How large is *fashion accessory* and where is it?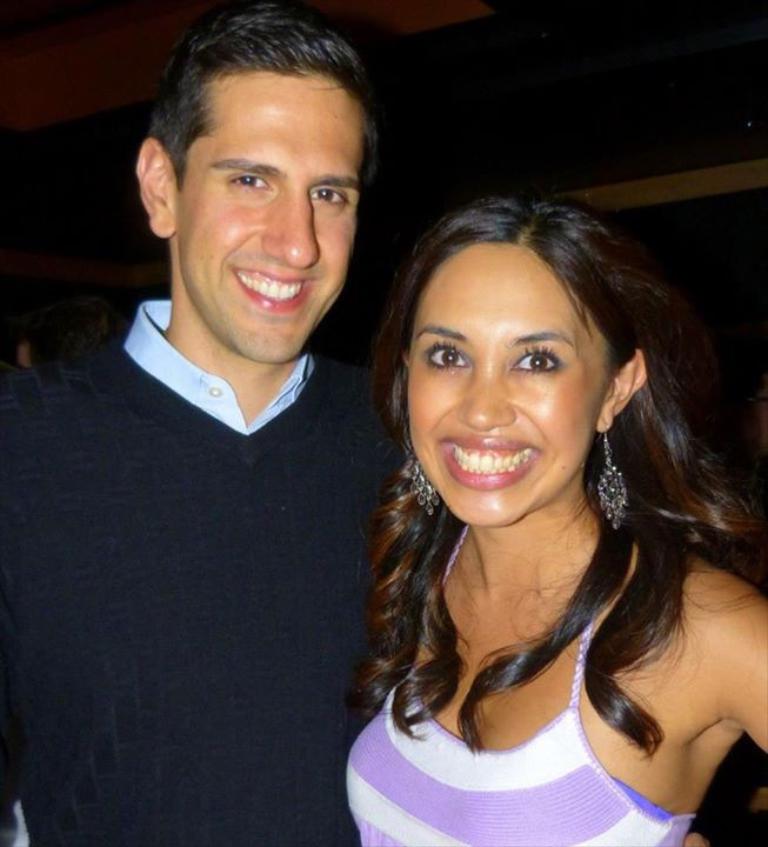
Bounding box: box=[321, 509, 704, 846].
